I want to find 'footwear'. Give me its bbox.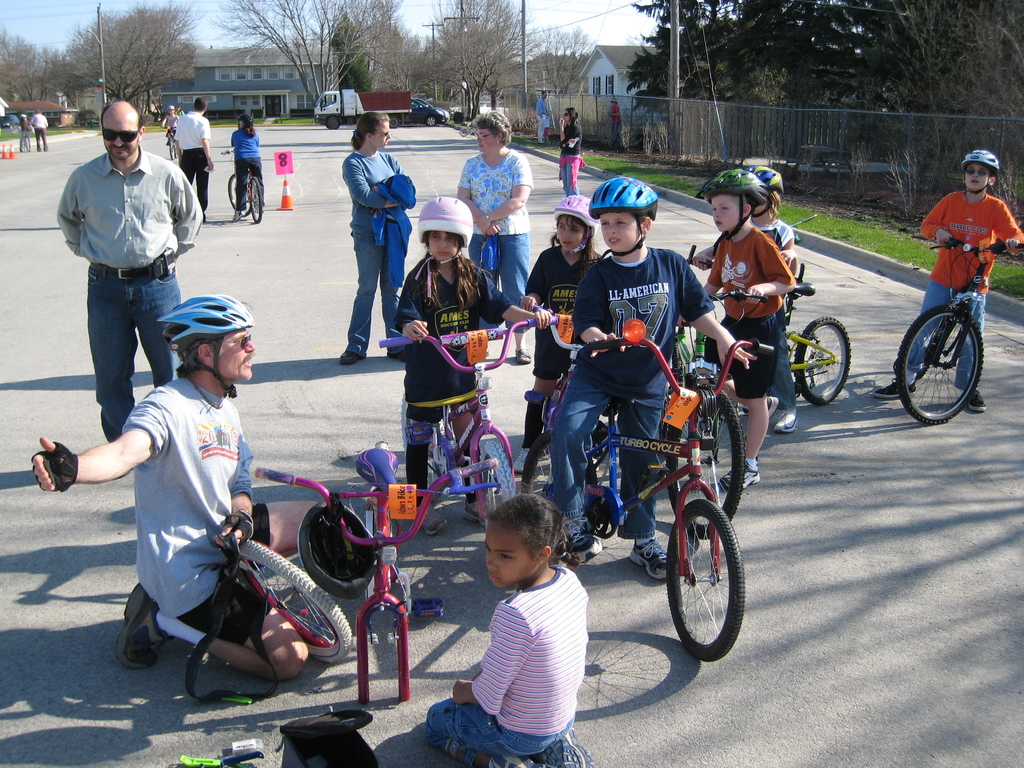
<box>493,757,538,767</box>.
